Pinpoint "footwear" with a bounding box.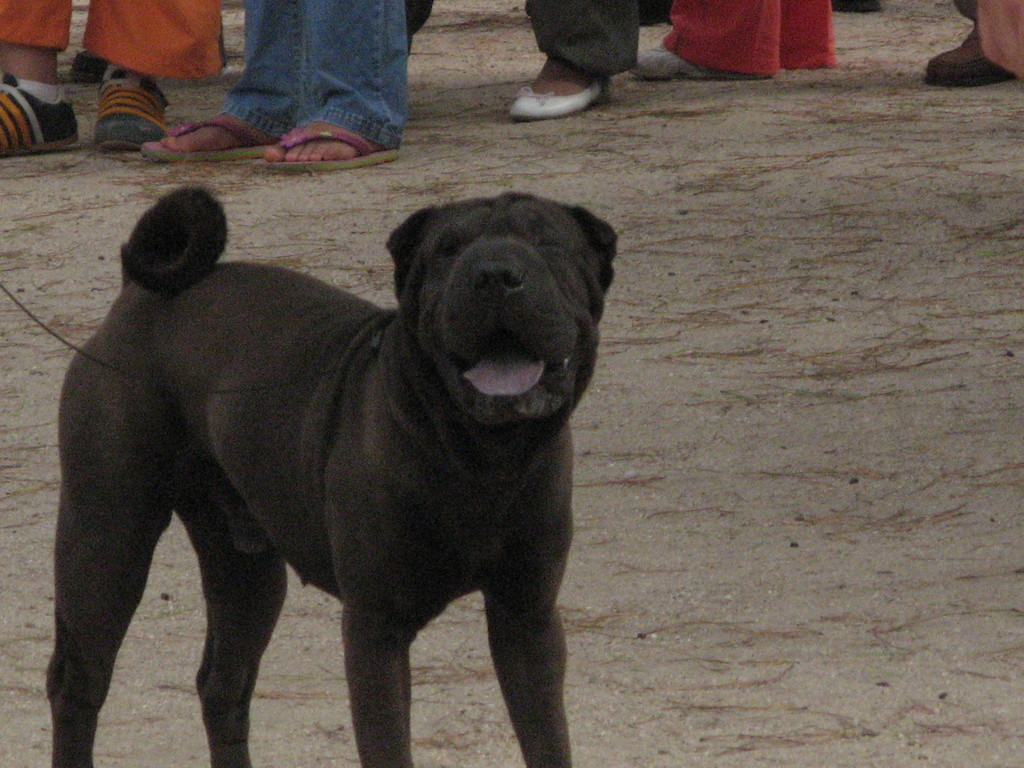
[139,115,282,166].
